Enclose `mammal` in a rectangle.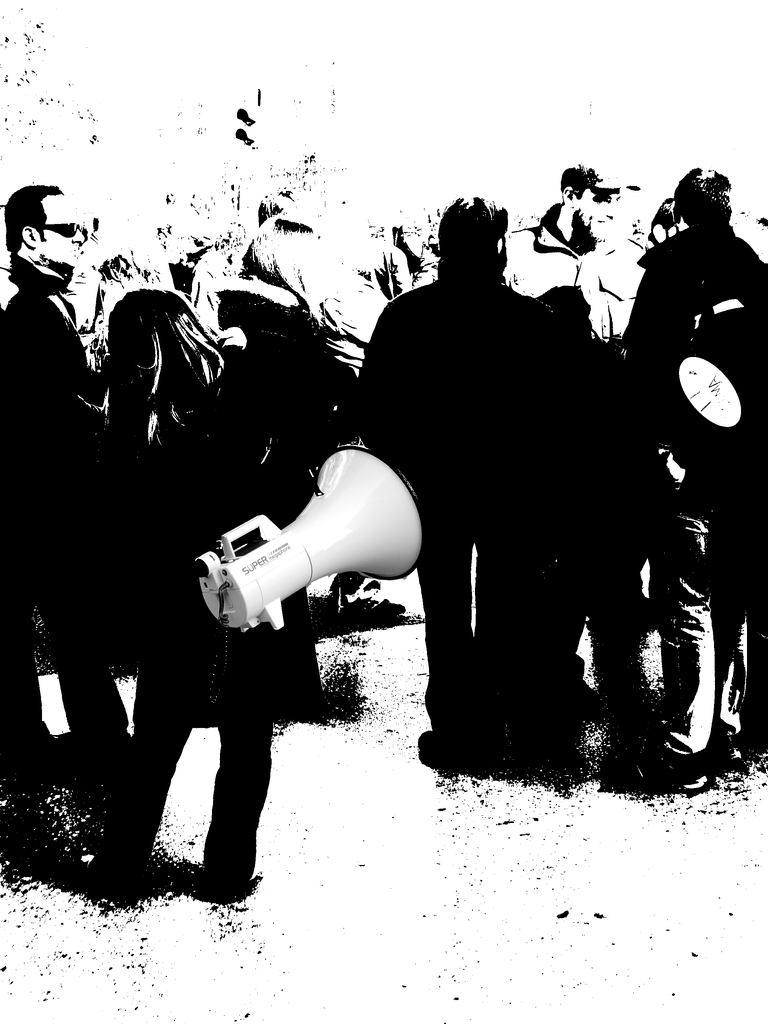
bbox=(515, 153, 637, 349).
